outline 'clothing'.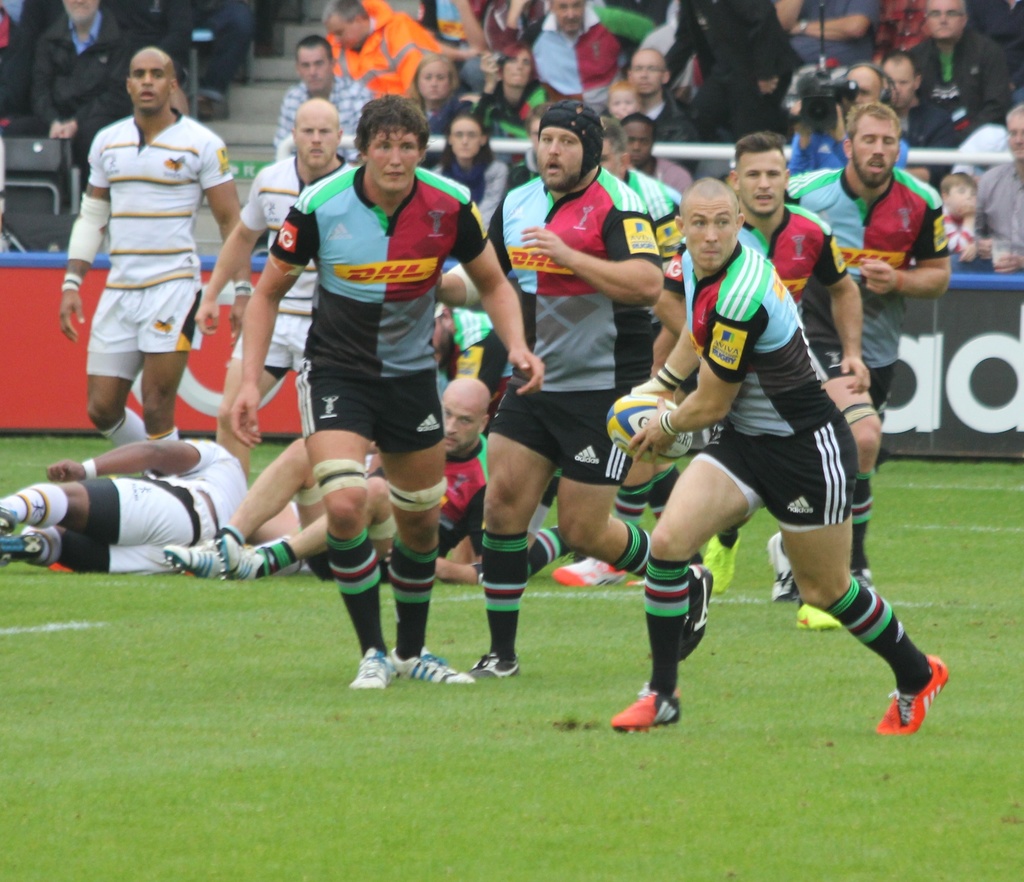
Outline: Rect(611, 170, 664, 232).
